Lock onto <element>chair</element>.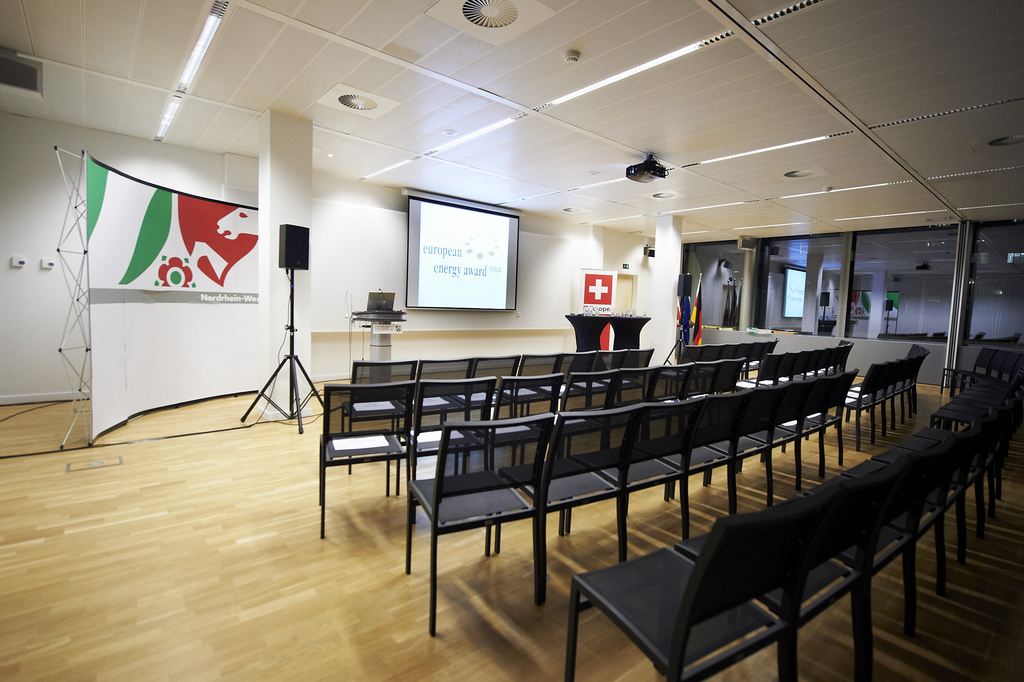
Locked: {"x1": 354, "y1": 356, "x2": 419, "y2": 383}.
